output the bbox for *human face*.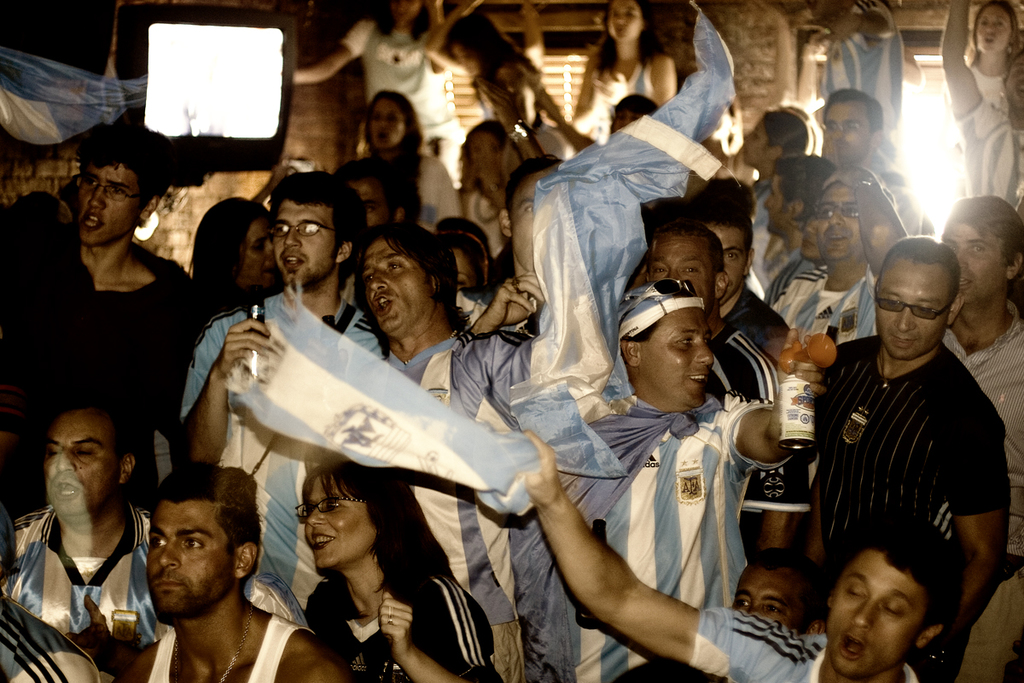
rect(823, 98, 875, 168).
